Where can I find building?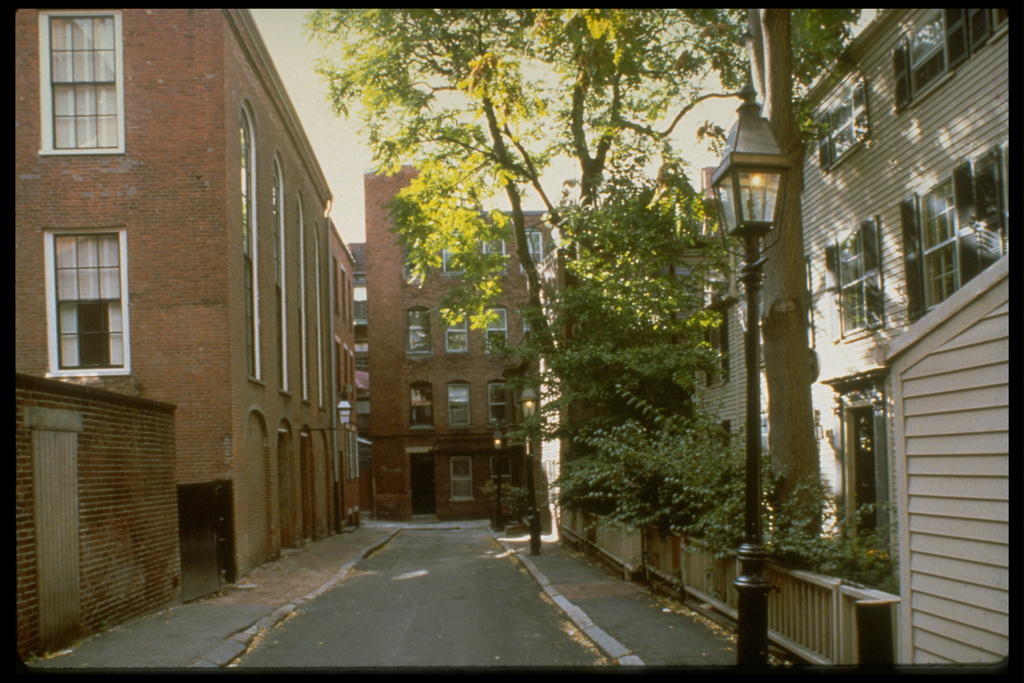
You can find it at <bbox>672, 3, 1011, 660</bbox>.
